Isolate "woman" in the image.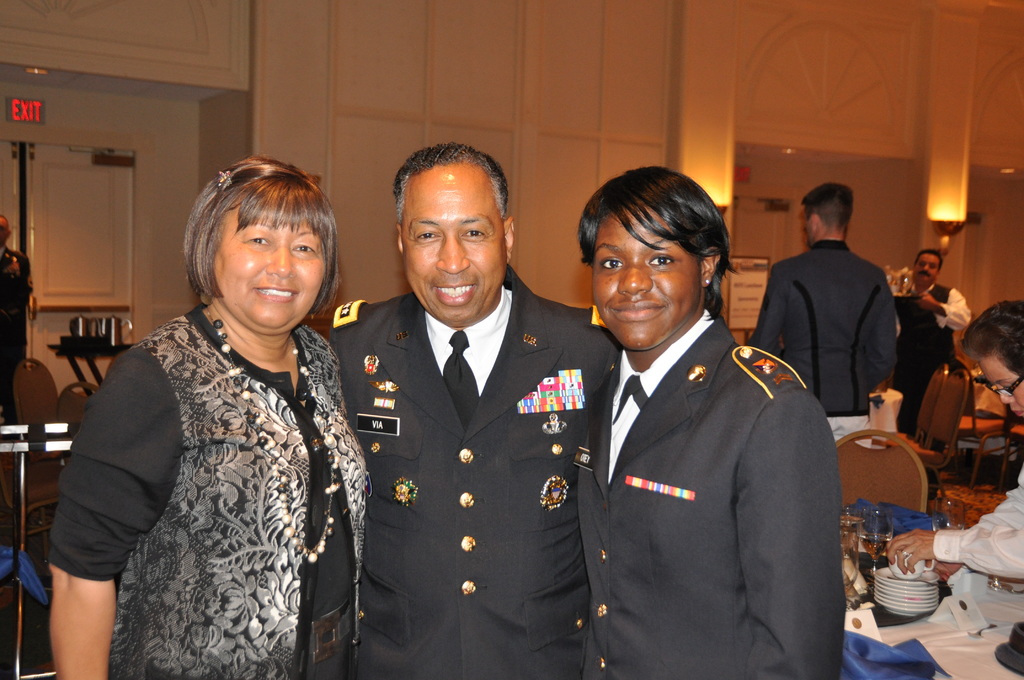
Isolated region: bbox(35, 153, 371, 679).
